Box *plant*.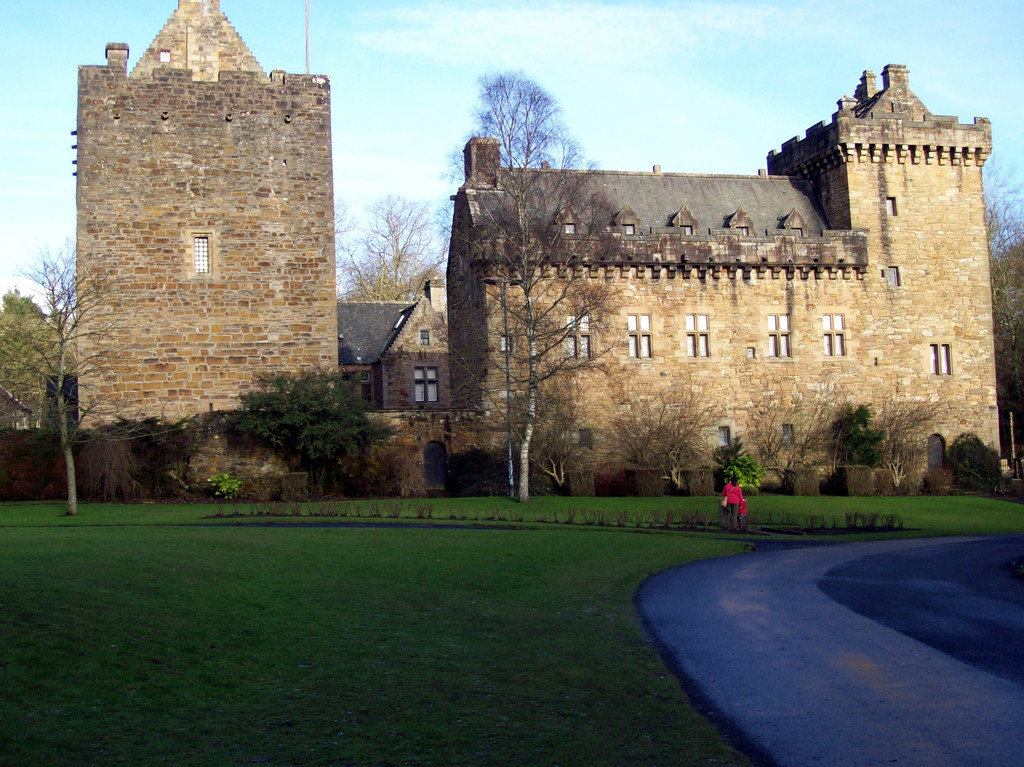
bbox(835, 396, 893, 482).
